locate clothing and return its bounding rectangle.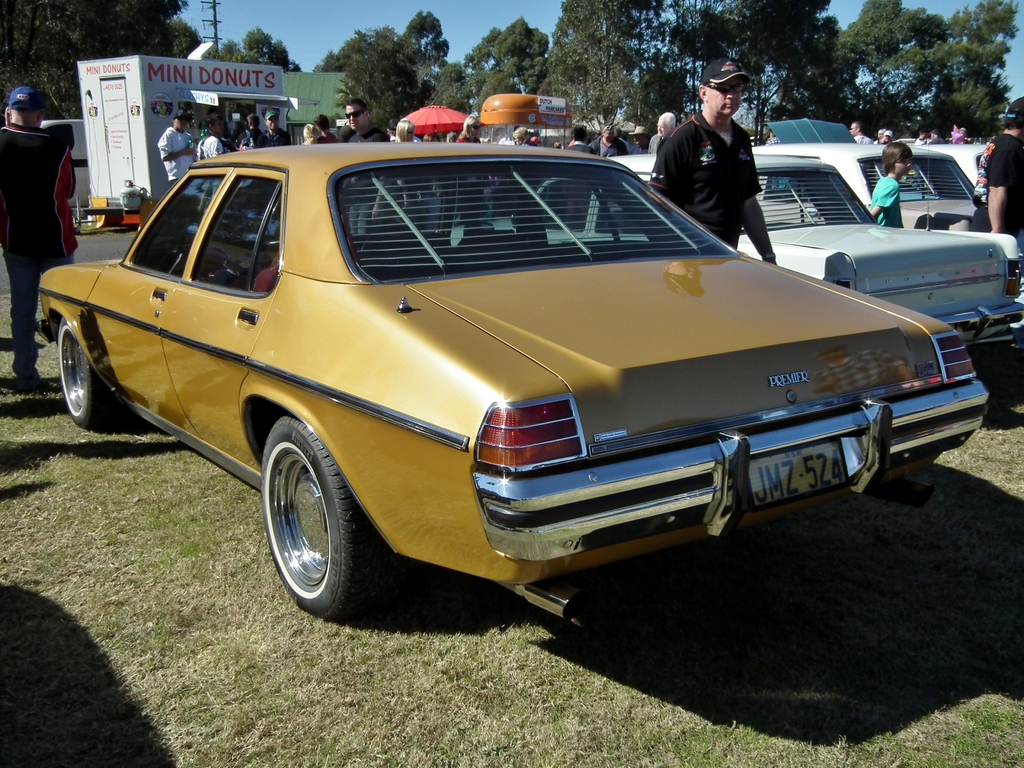
detection(982, 127, 1023, 243).
